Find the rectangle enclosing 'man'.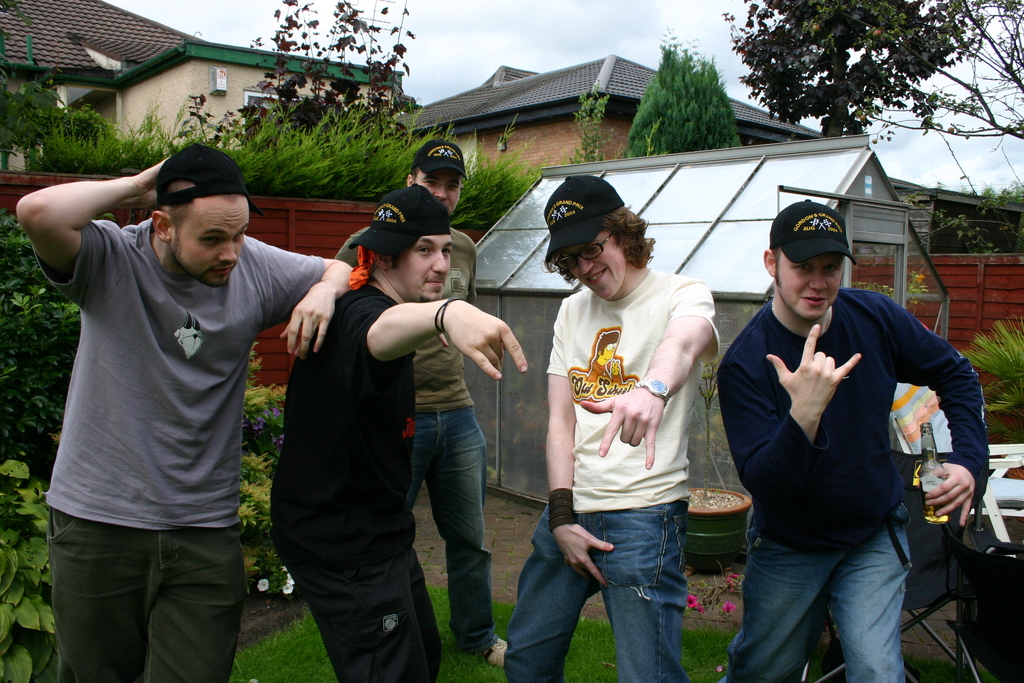
x1=488 y1=152 x2=722 y2=682.
